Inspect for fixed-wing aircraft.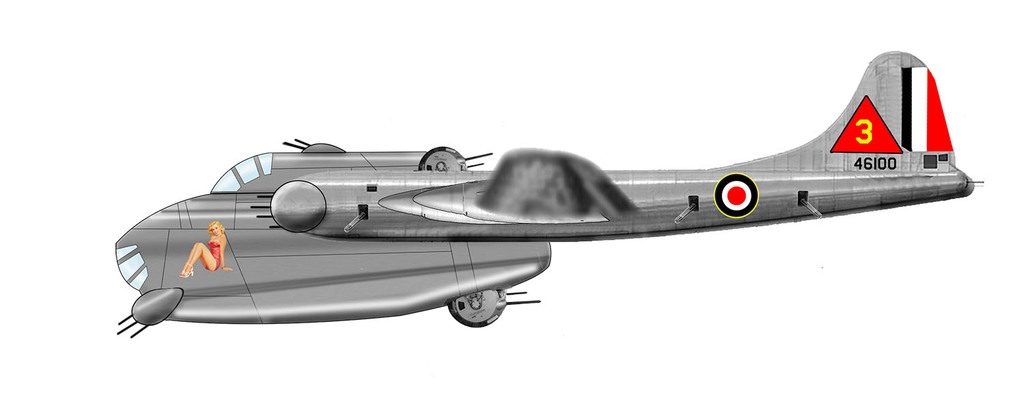
Inspection: pyautogui.locateOnScreen(114, 46, 986, 340).
